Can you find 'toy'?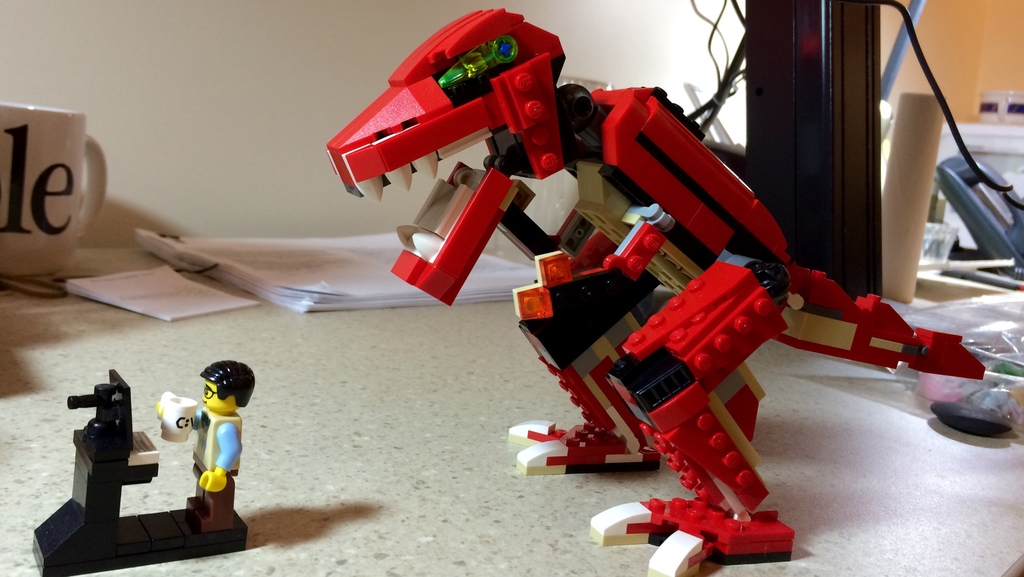
Yes, bounding box: select_region(160, 360, 243, 532).
